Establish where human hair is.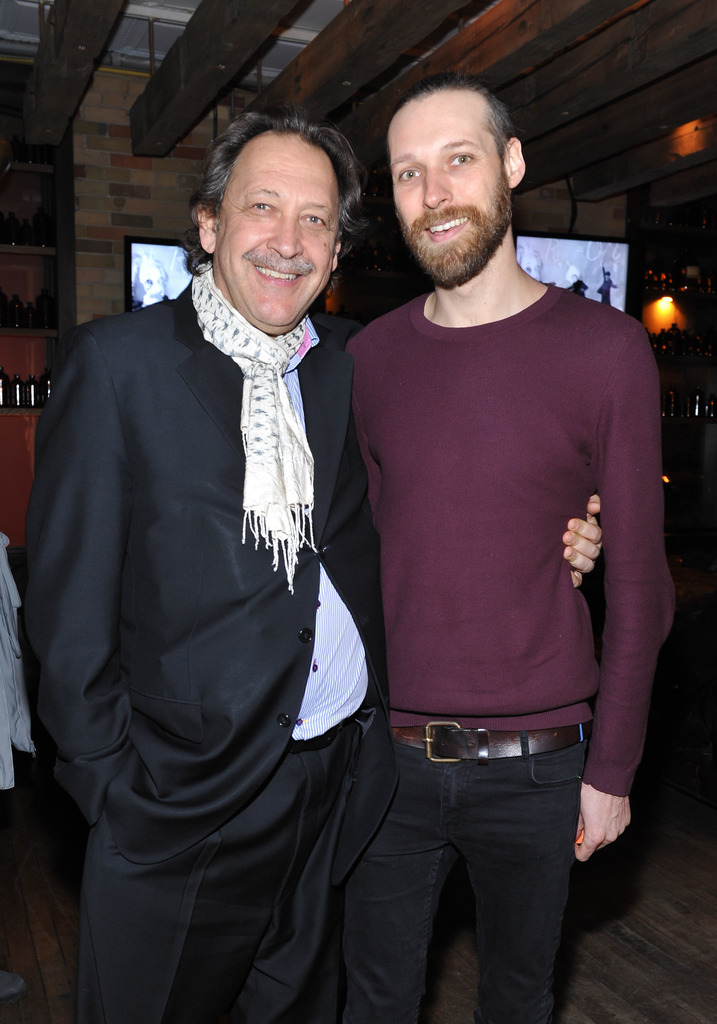
Established at [387,70,517,175].
